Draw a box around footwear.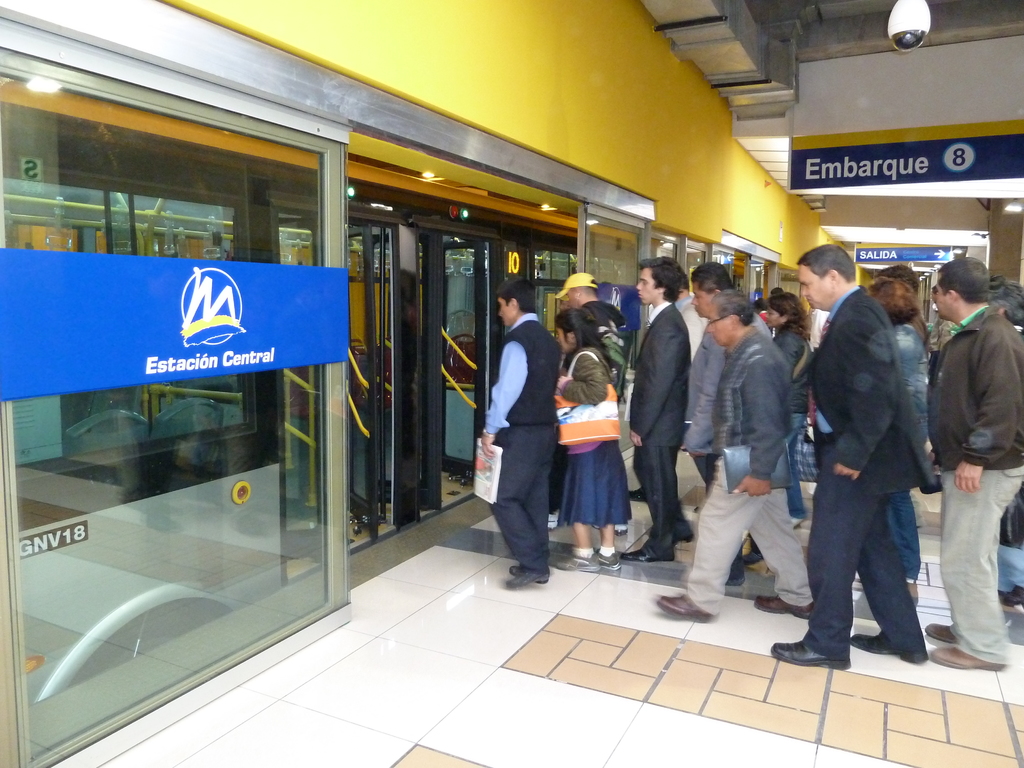
select_region(933, 634, 1009, 673).
